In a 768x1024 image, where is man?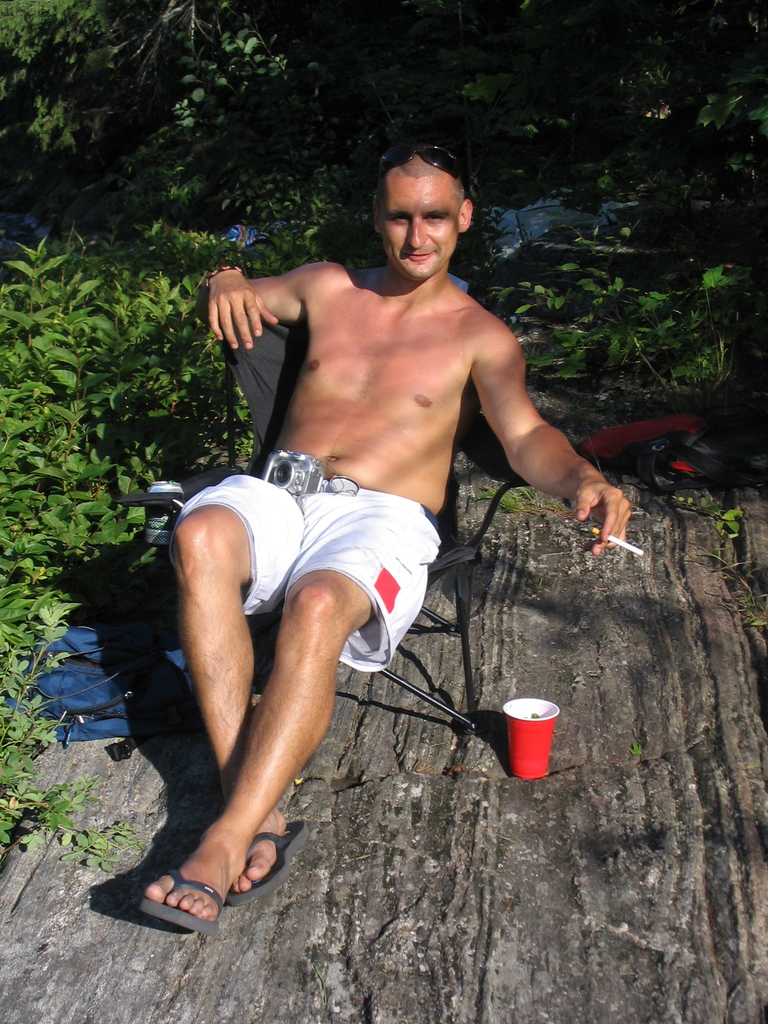
region(151, 129, 586, 913).
